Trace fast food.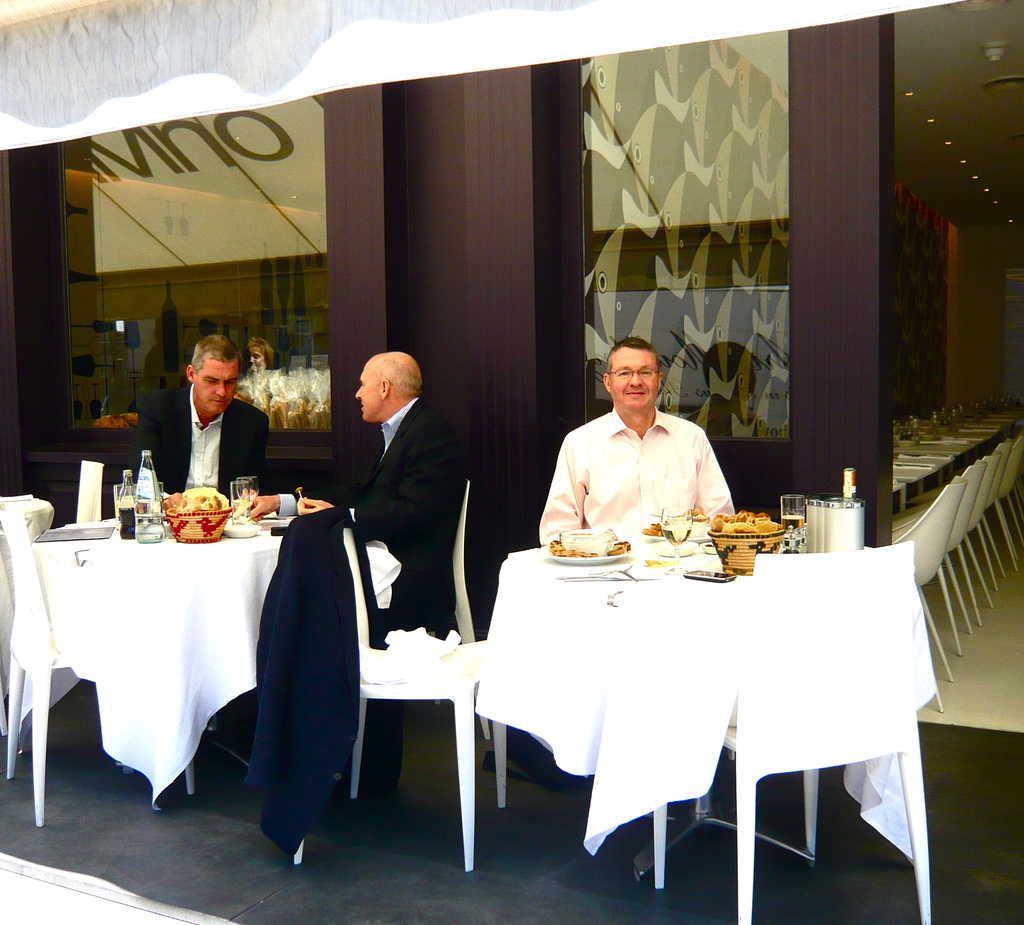
Traced to [173,484,225,516].
